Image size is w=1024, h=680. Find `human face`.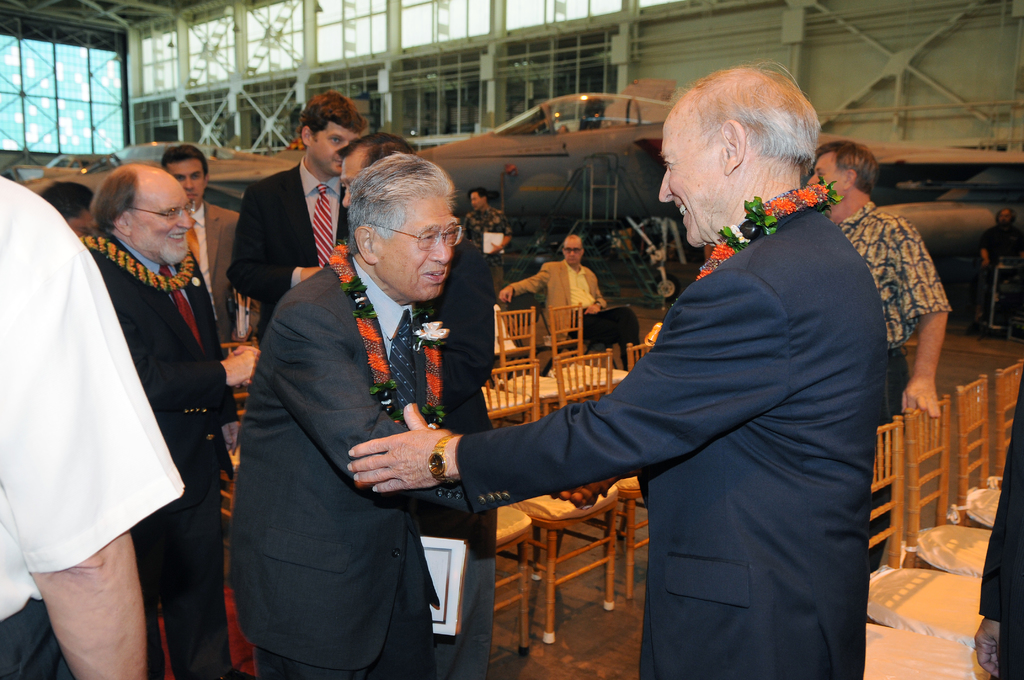
bbox(341, 157, 366, 212).
